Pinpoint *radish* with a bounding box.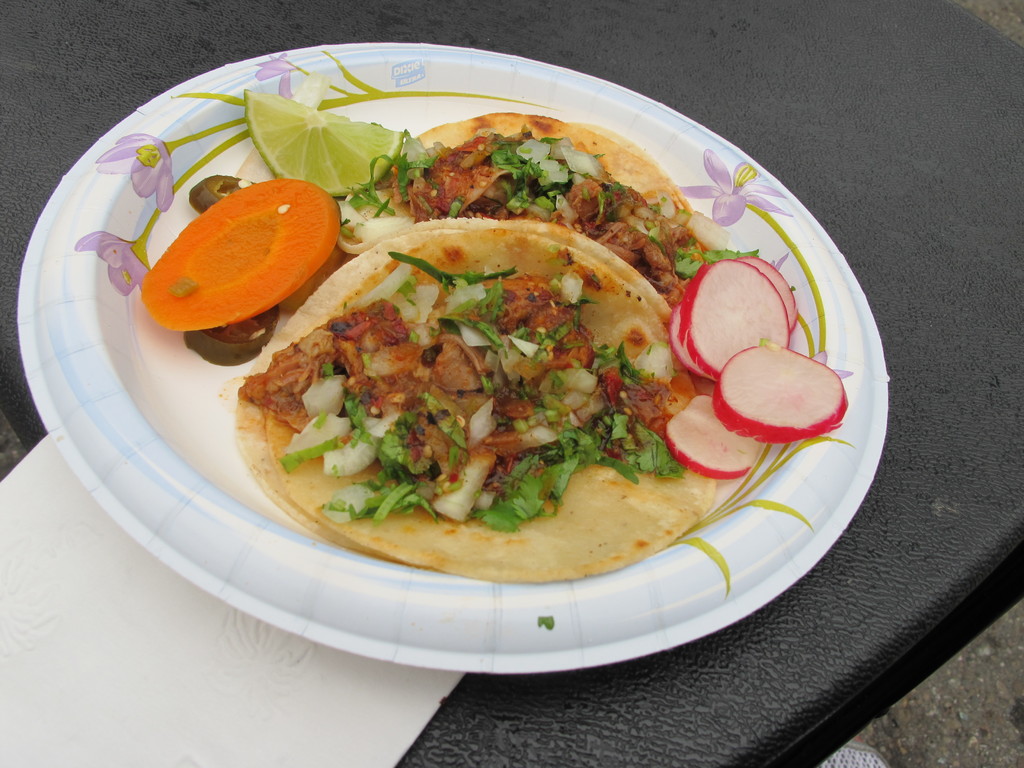
668,401,762,479.
